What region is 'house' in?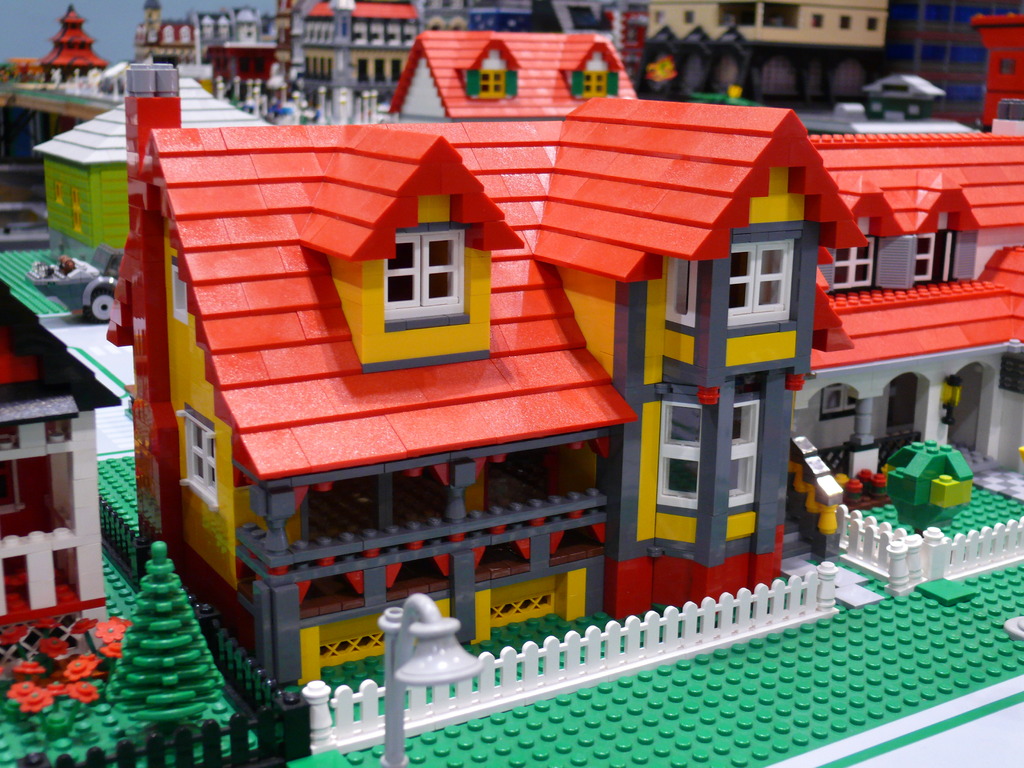
Rect(30, 76, 271, 263).
